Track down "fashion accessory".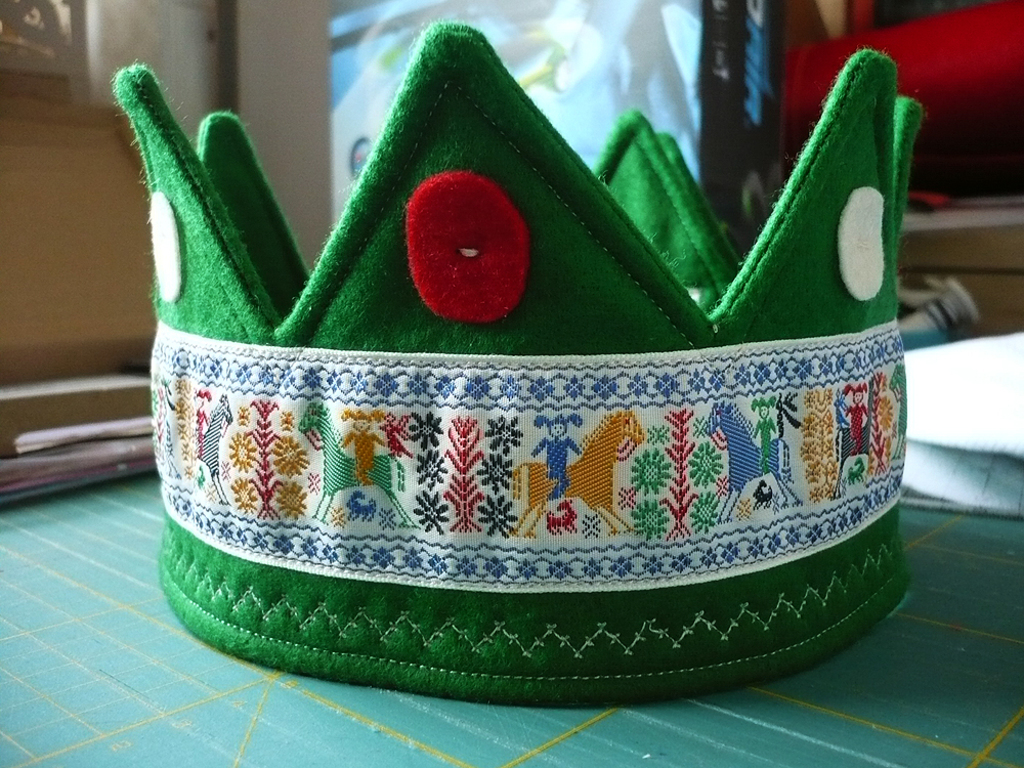
Tracked to pyautogui.locateOnScreen(109, 17, 924, 703).
